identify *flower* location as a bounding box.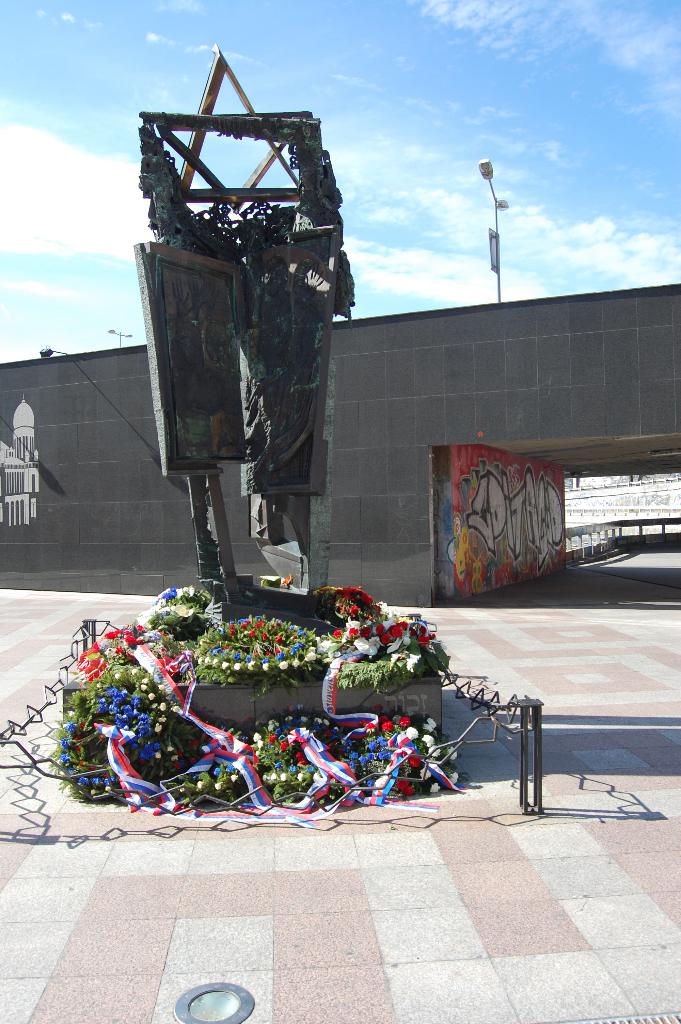
(213,765,221,776).
